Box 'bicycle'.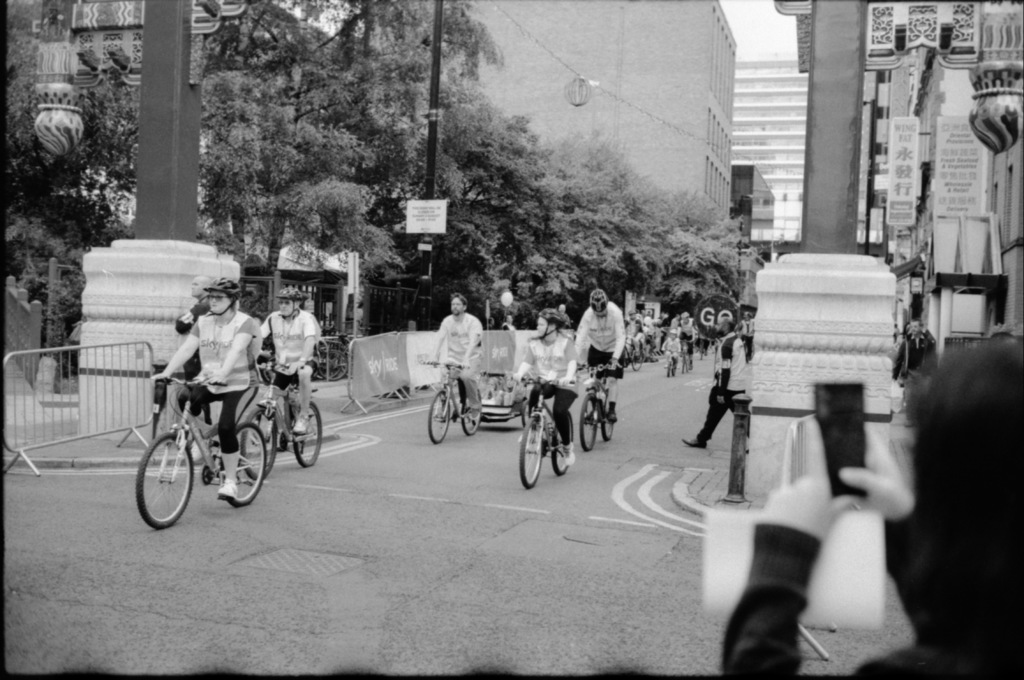
bbox=(661, 346, 676, 379).
